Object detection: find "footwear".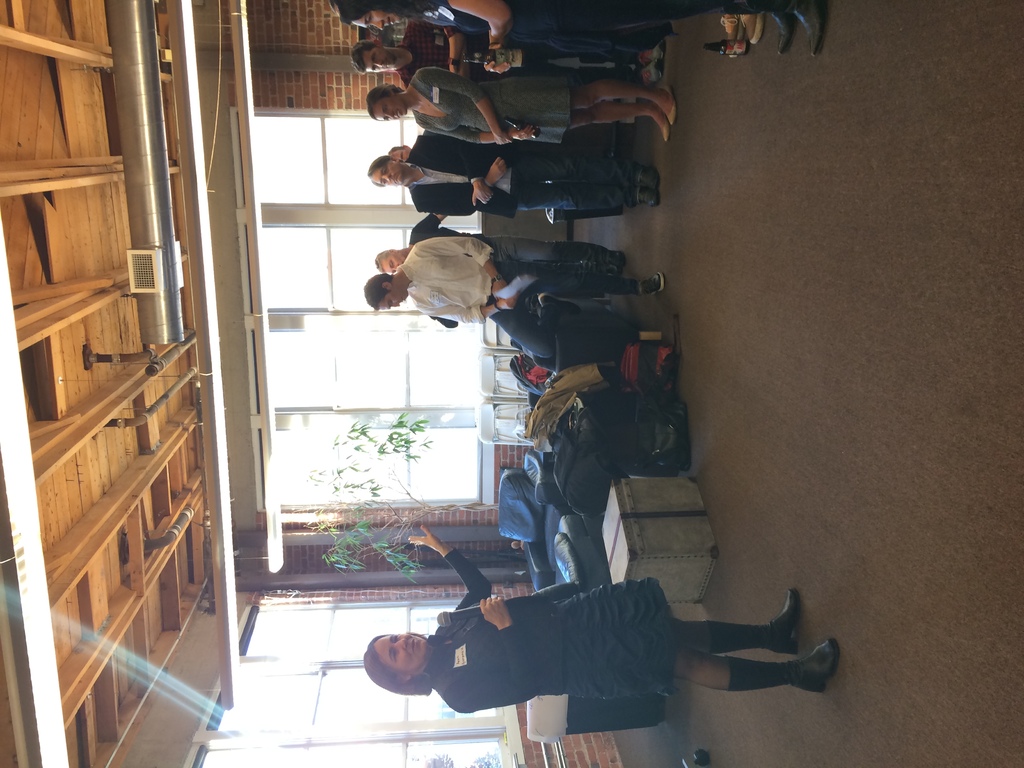
641/276/664/298.
